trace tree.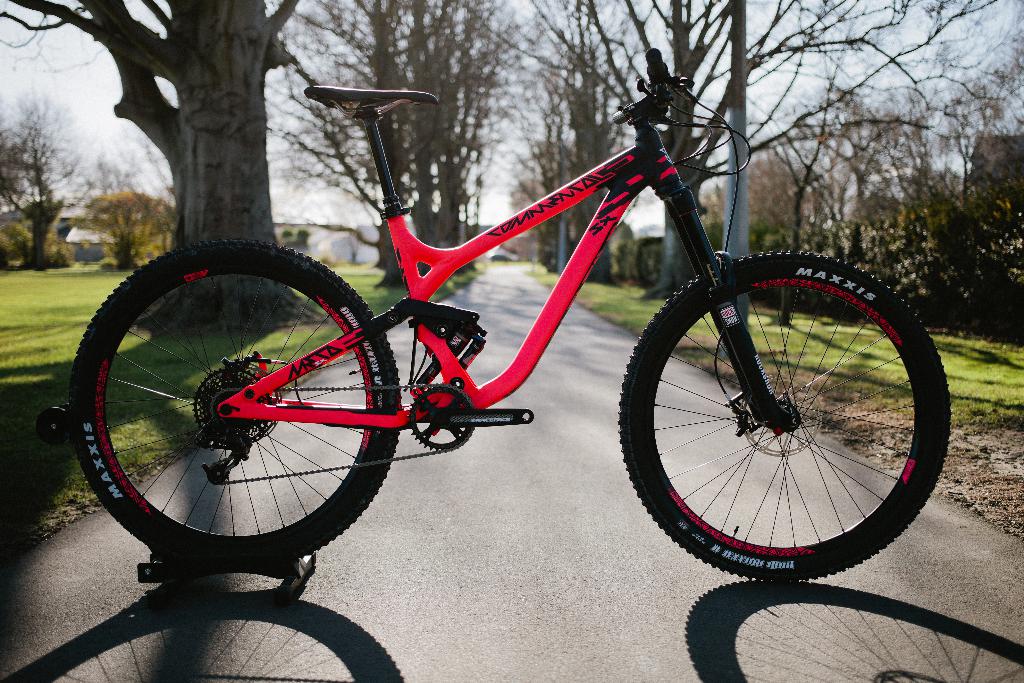
Traced to [x1=256, y1=0, x2=567, y2=290].
